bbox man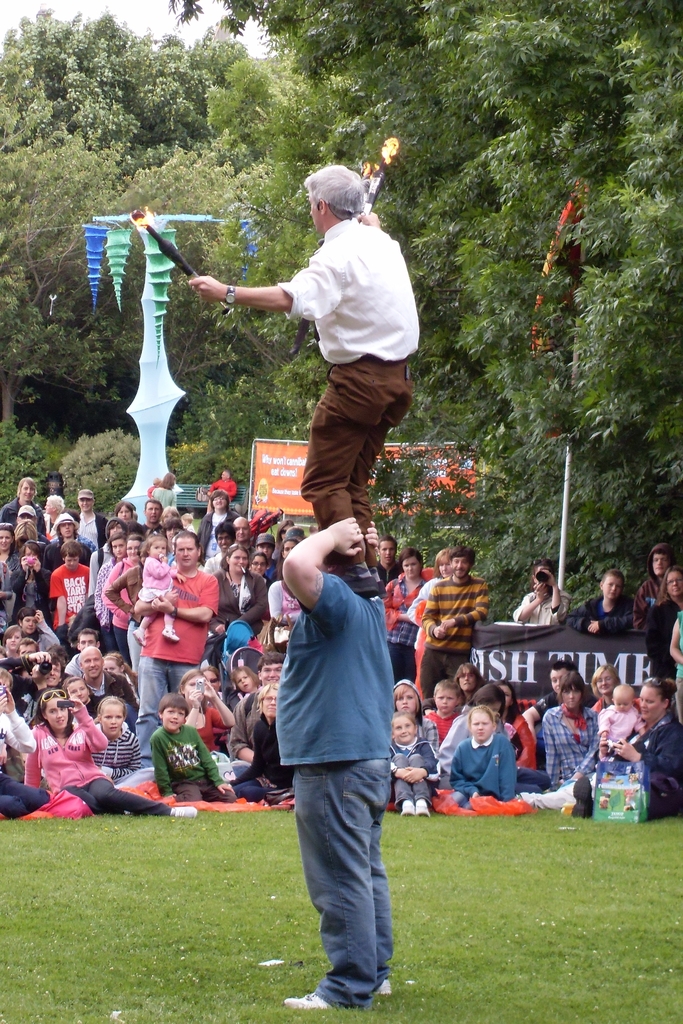
{"left": 140, "top": 498, "right": 163, "bottom": 538}
